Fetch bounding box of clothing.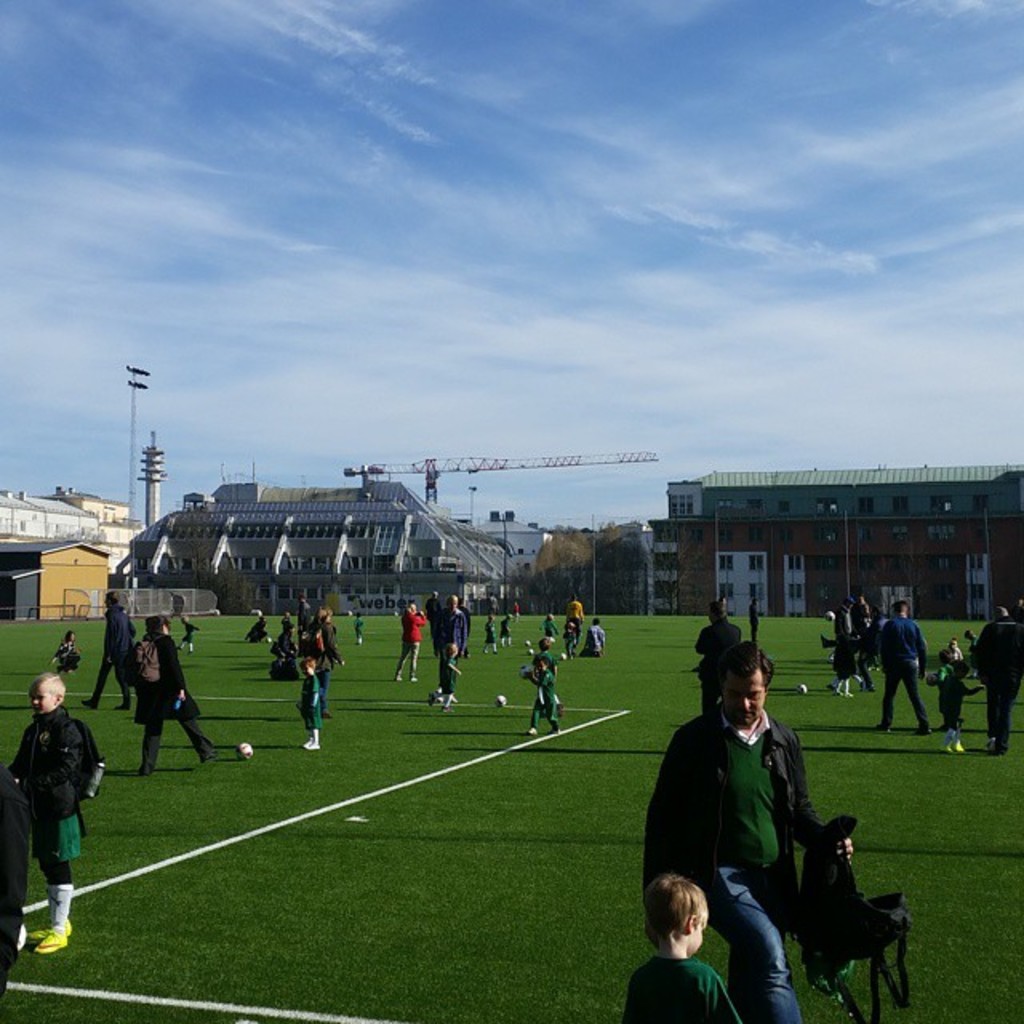
Bbox: locate(693, 619, 739, 715).
